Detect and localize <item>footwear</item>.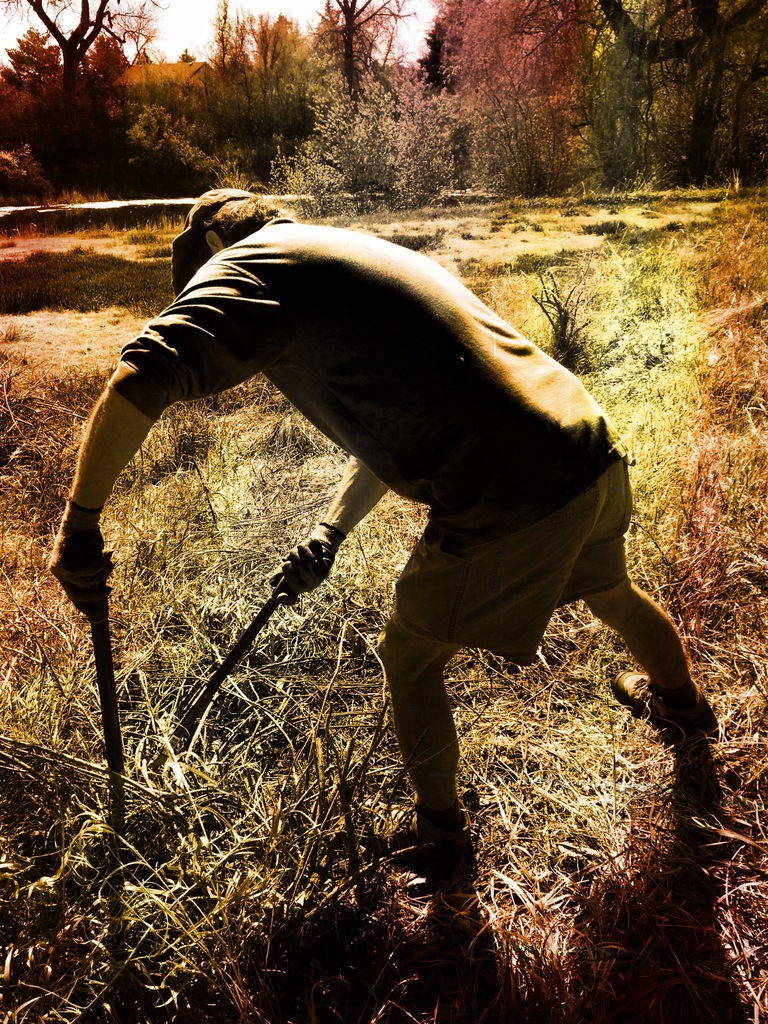
Localized at x1=361, y1=837, x2=473, y2=904.
